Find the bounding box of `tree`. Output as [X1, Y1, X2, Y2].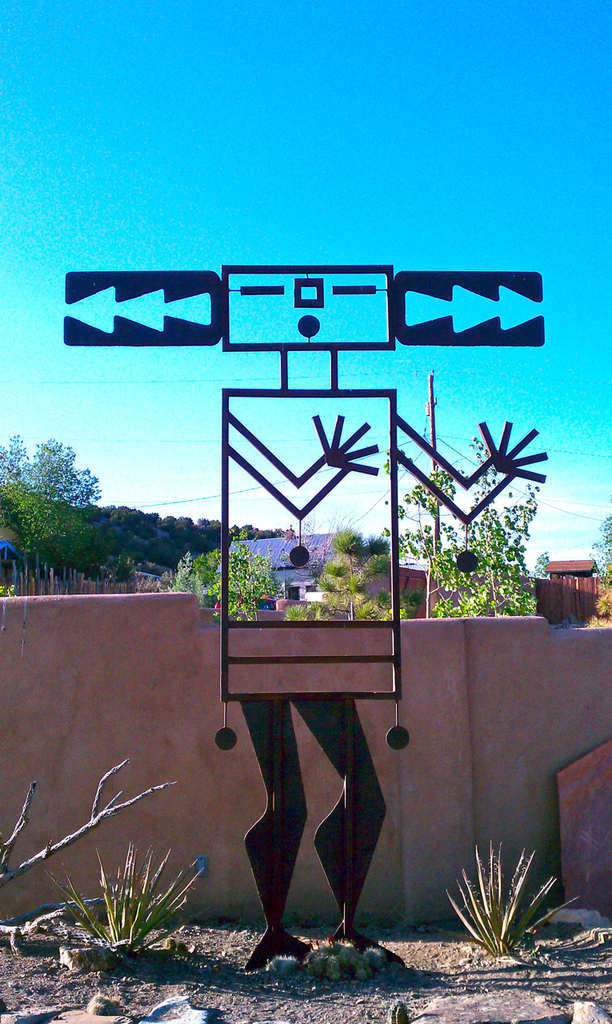
[12, 407, 109, 581].
